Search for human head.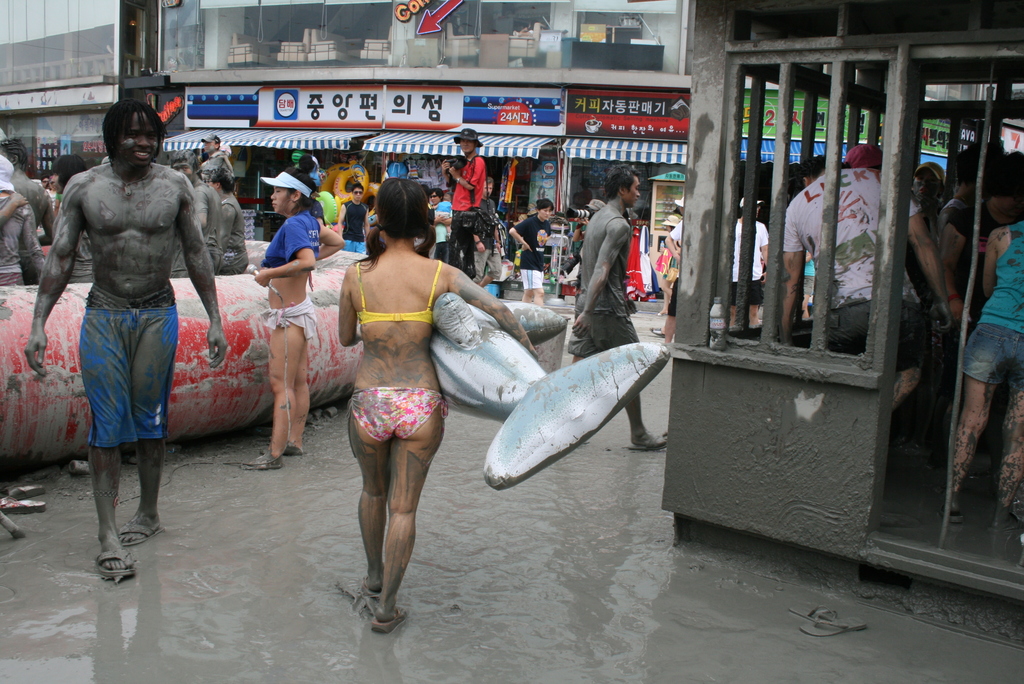
Found at <box>481,177,493,198</box>.
